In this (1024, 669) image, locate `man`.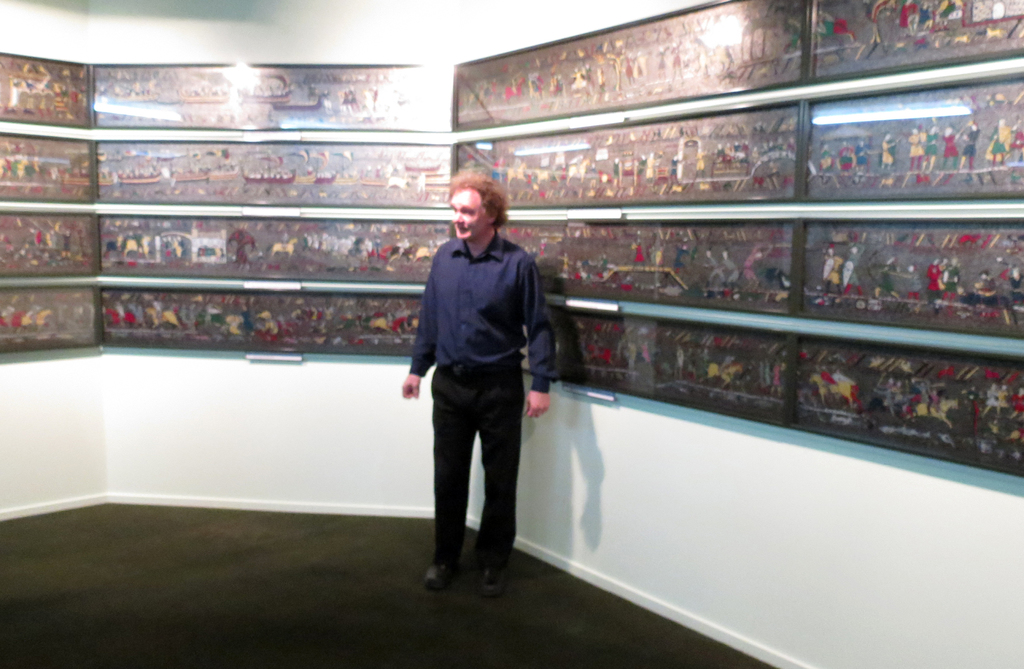
Bounding box: 401 177 568 599.
